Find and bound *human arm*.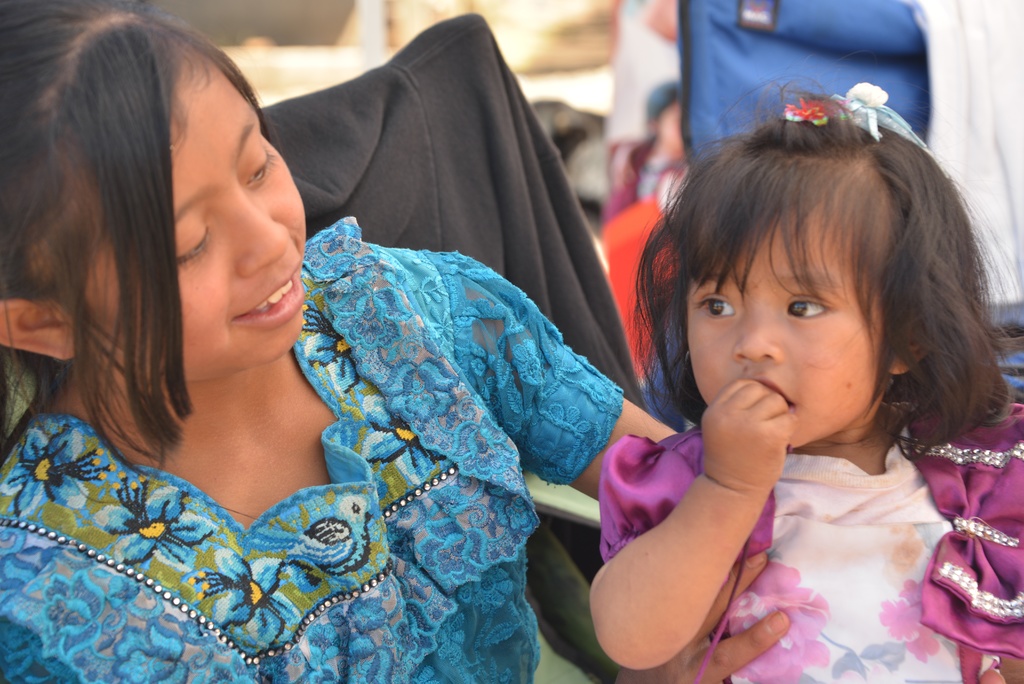
Bound: region(611, 542, 790, 683).
